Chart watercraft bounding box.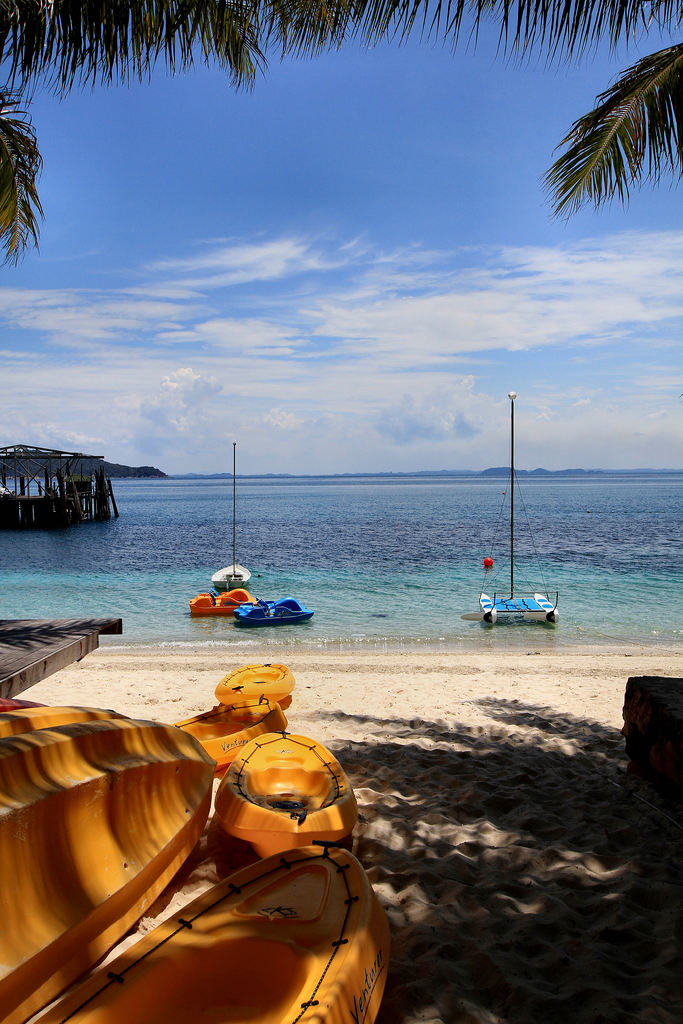
Charted: (left=207, top=731, right=361, bottom=857).
